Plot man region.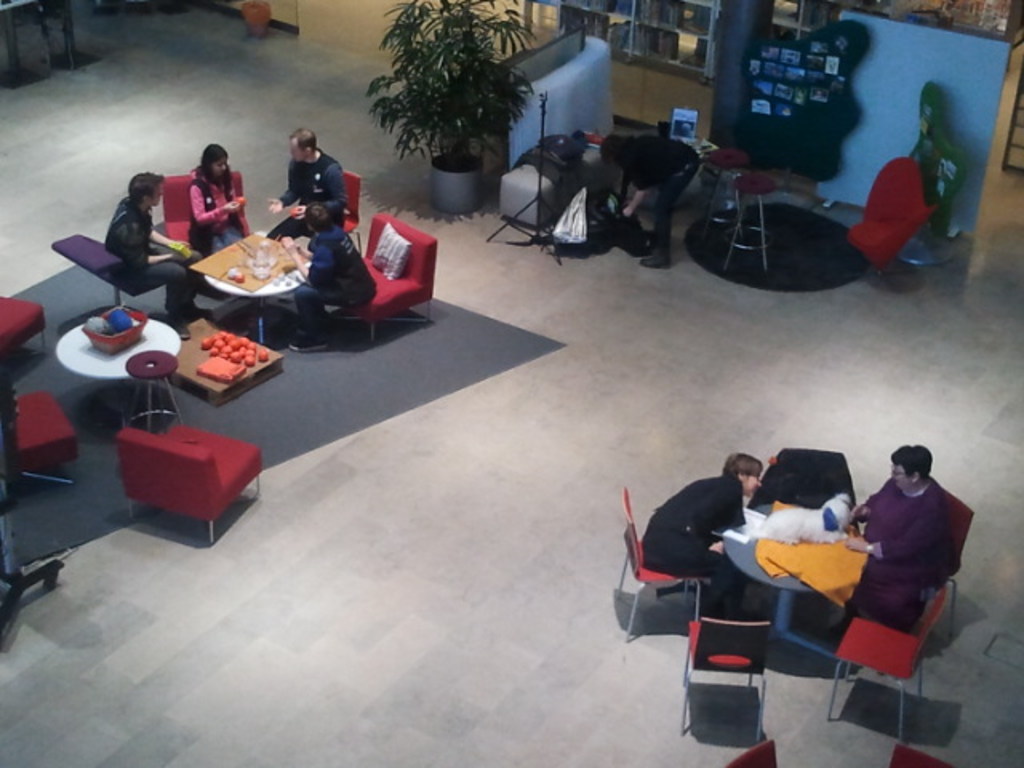
Plotted at box=[96, 166, 203, 317].
